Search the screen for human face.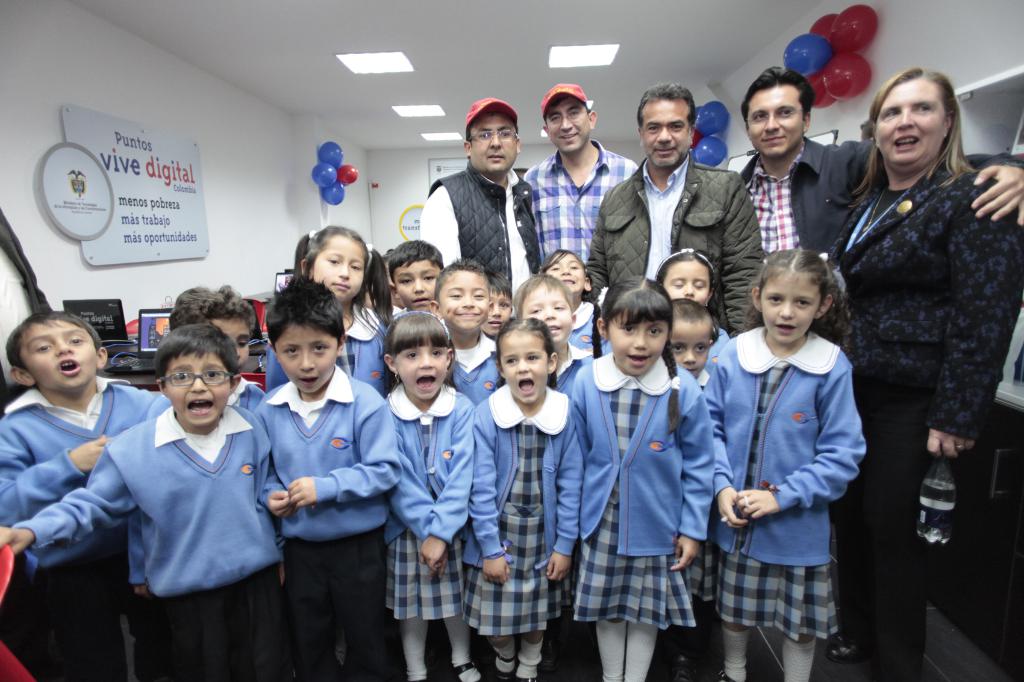
Found at 499/340/545/405.
